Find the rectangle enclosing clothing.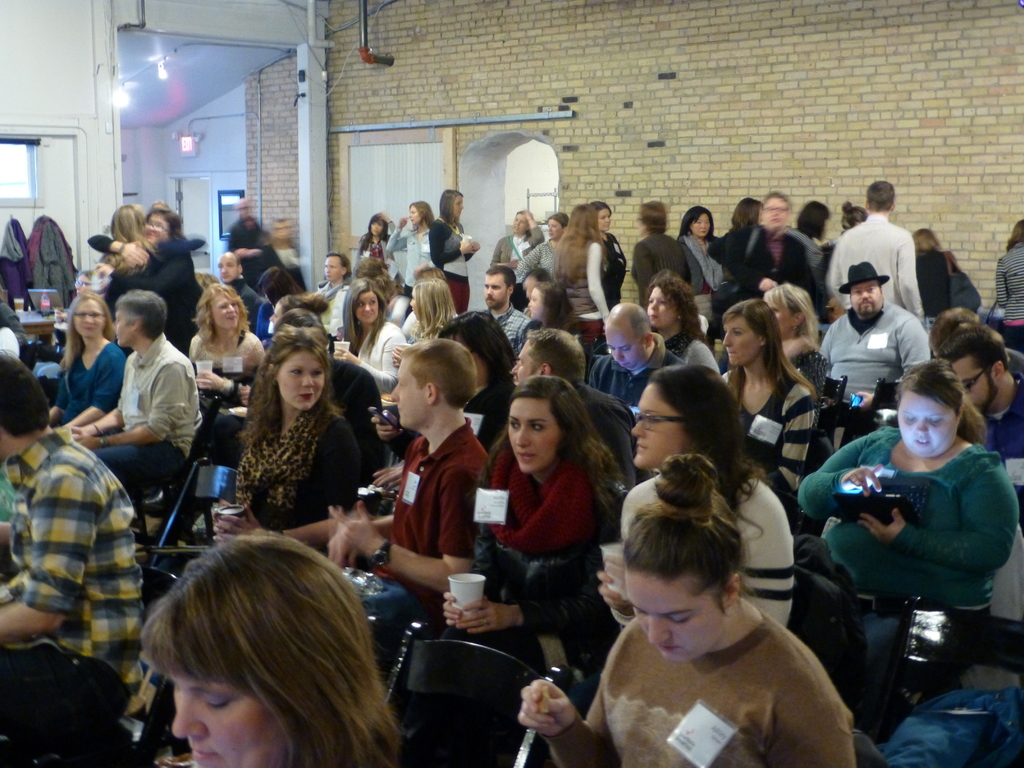
(x1=734, y1=219, x2=817, y2=296).
